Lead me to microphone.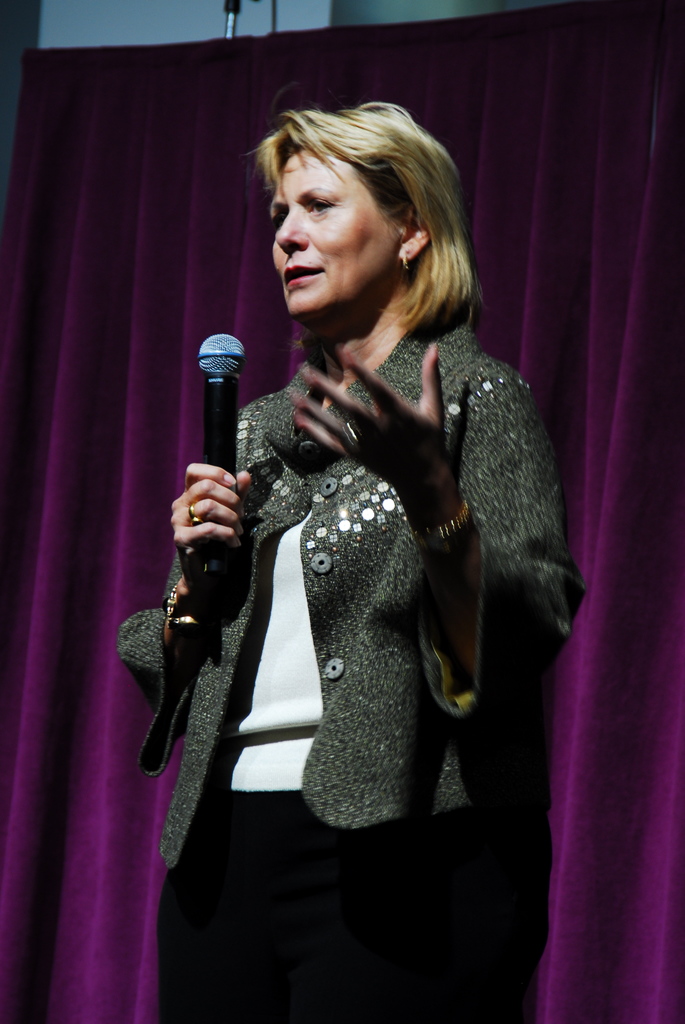
Lead to l=189, t=323, r=250, b=575.
